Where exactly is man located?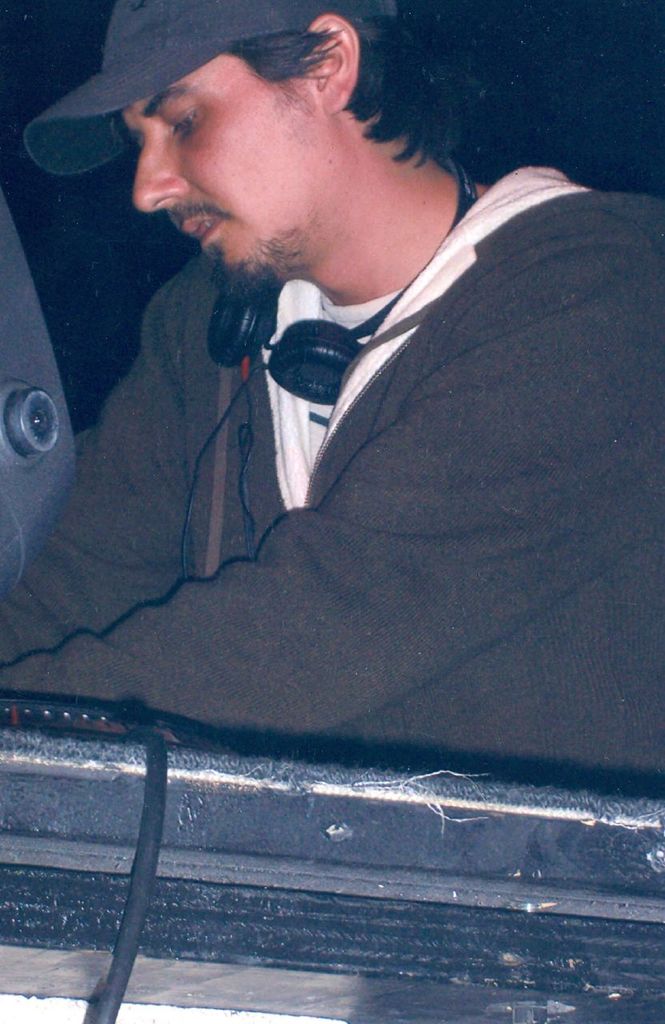
Its bounding box is 0 0 664 810.
